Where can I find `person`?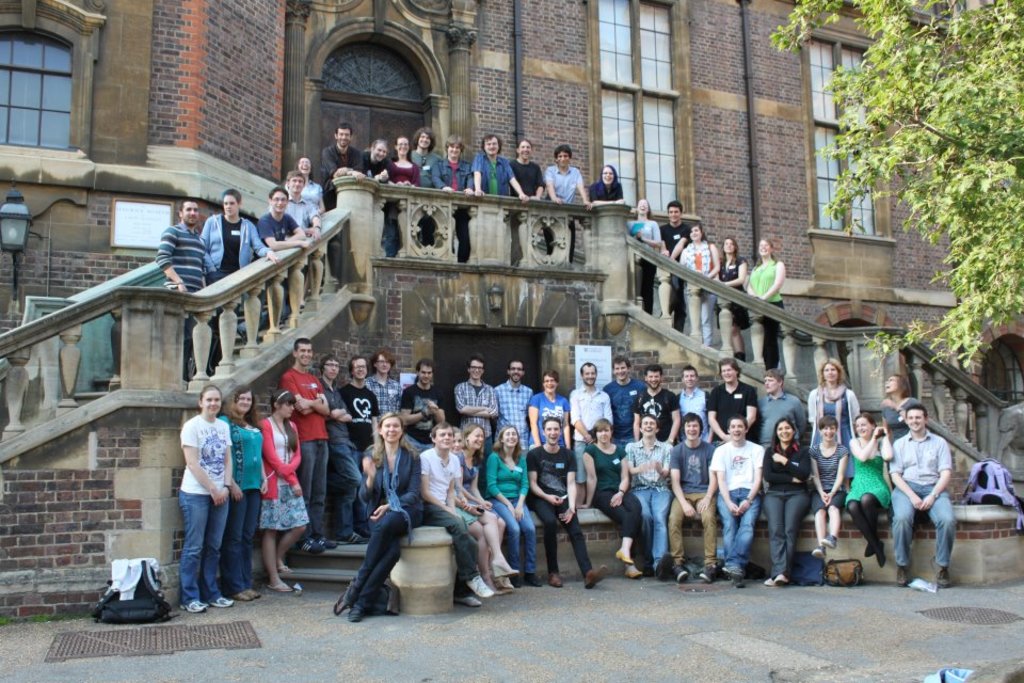
You can find it at <bbox>770, 415, 807, 585</bbox>.
